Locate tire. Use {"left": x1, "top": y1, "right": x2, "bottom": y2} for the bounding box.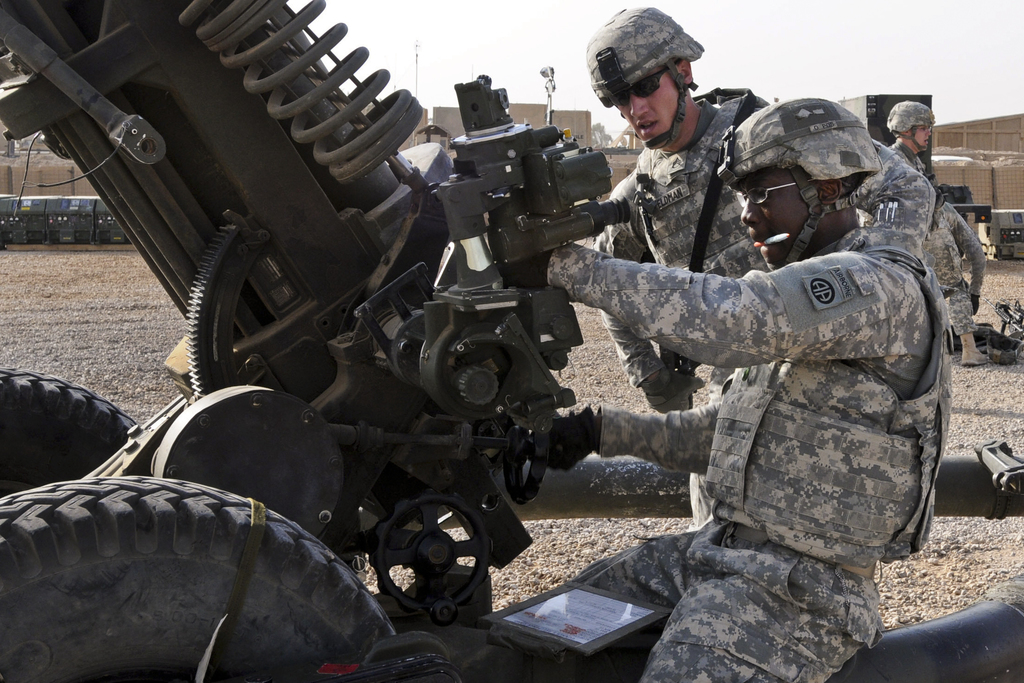
{"left": 0, "top": 478, "right": 400, "bottom": 682}.
